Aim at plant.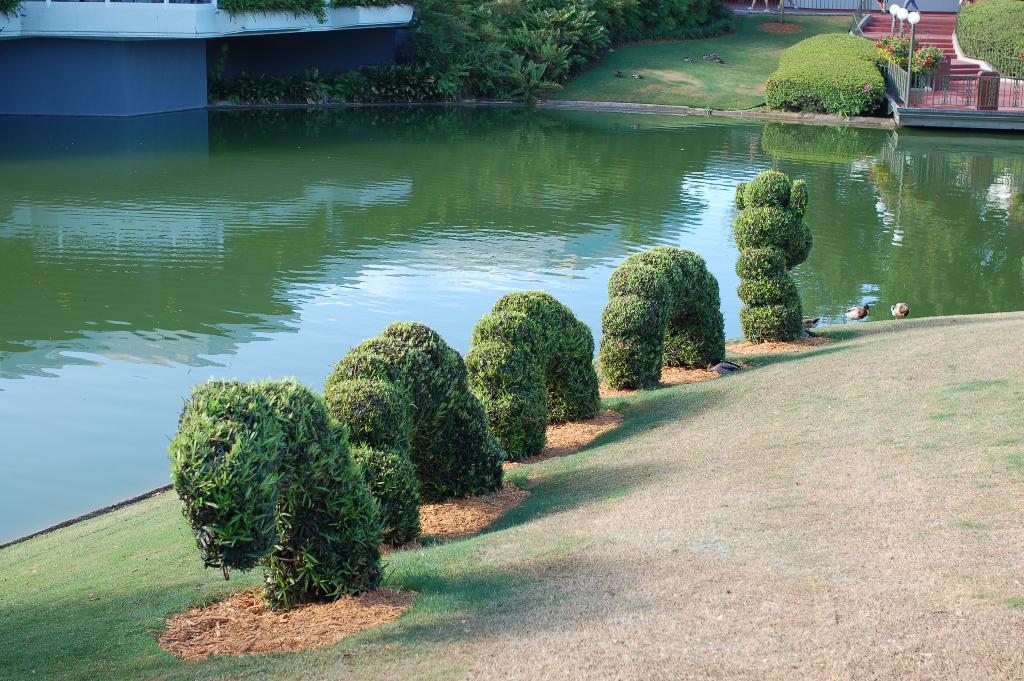
Aimed at l=912, t=41, r=943, b=88.
